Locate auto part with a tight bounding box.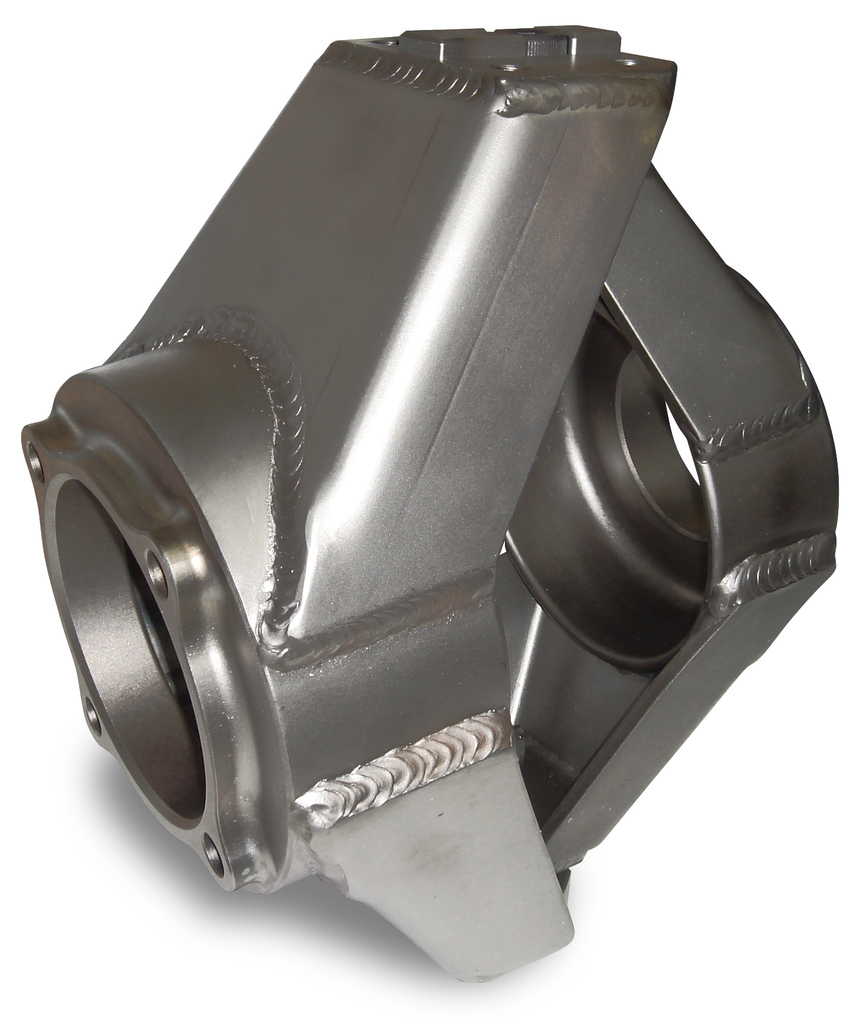
(x1=20, y1=20, x2=840, y2=980).
